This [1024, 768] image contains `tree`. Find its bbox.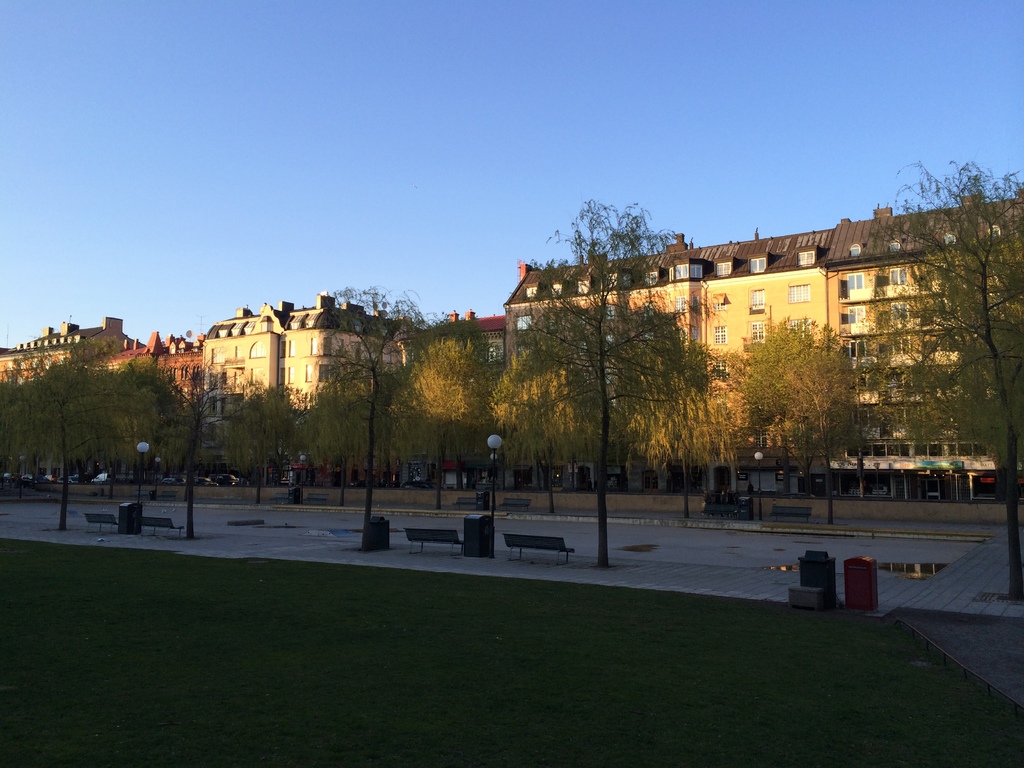
select_region(0, 369, 39, 485).
